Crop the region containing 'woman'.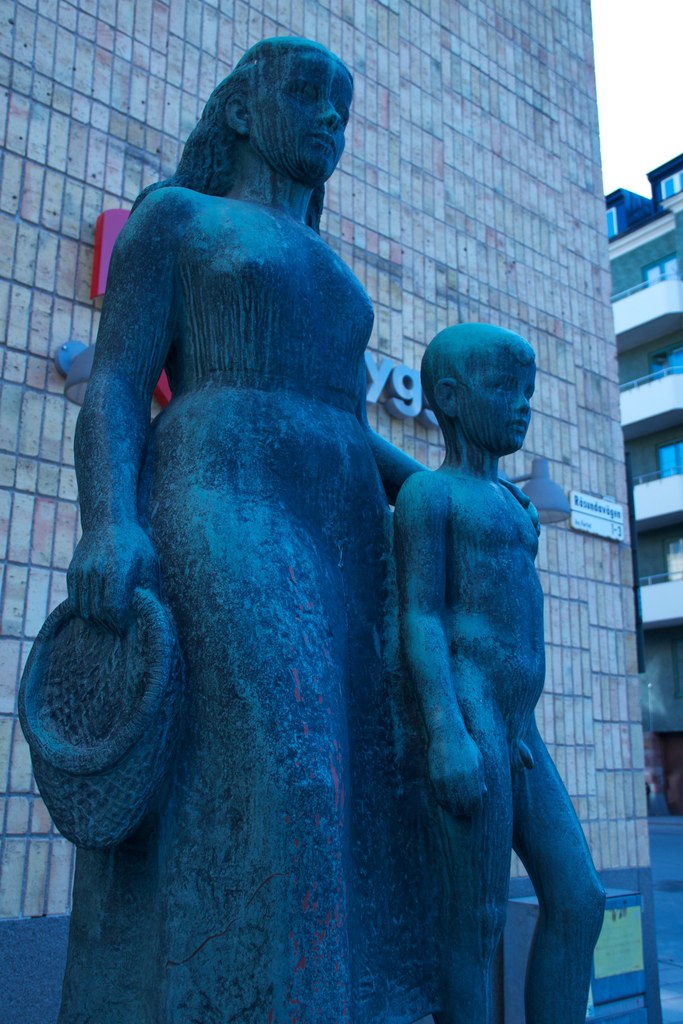
Crop region: detection(58, 27, 458, 1023).
